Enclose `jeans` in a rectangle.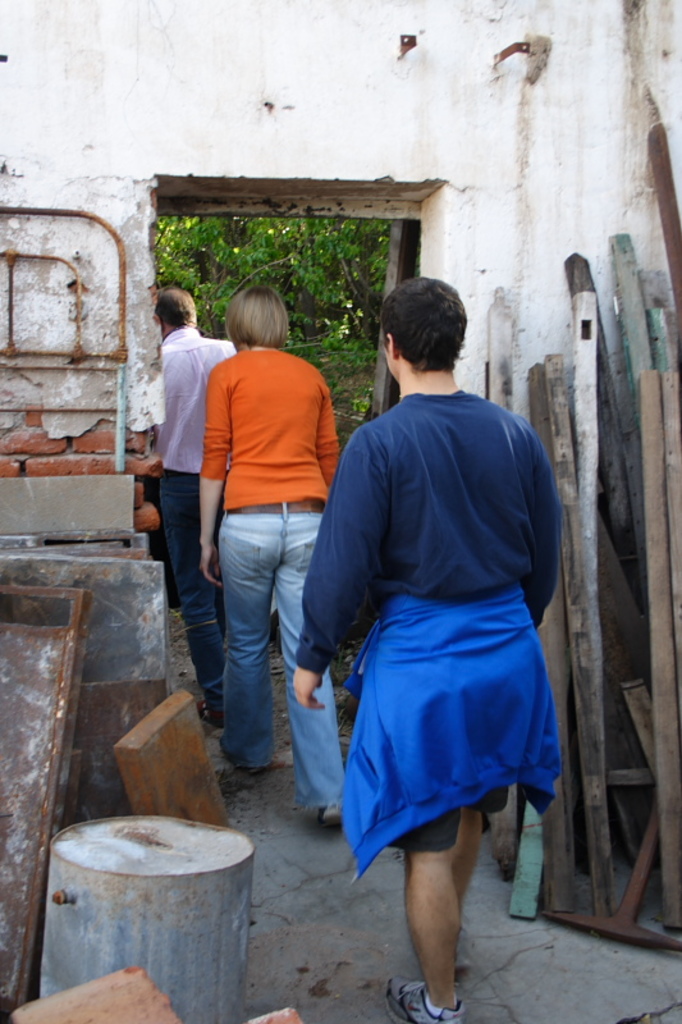
<region>148, 476, 224, 718</region>.
